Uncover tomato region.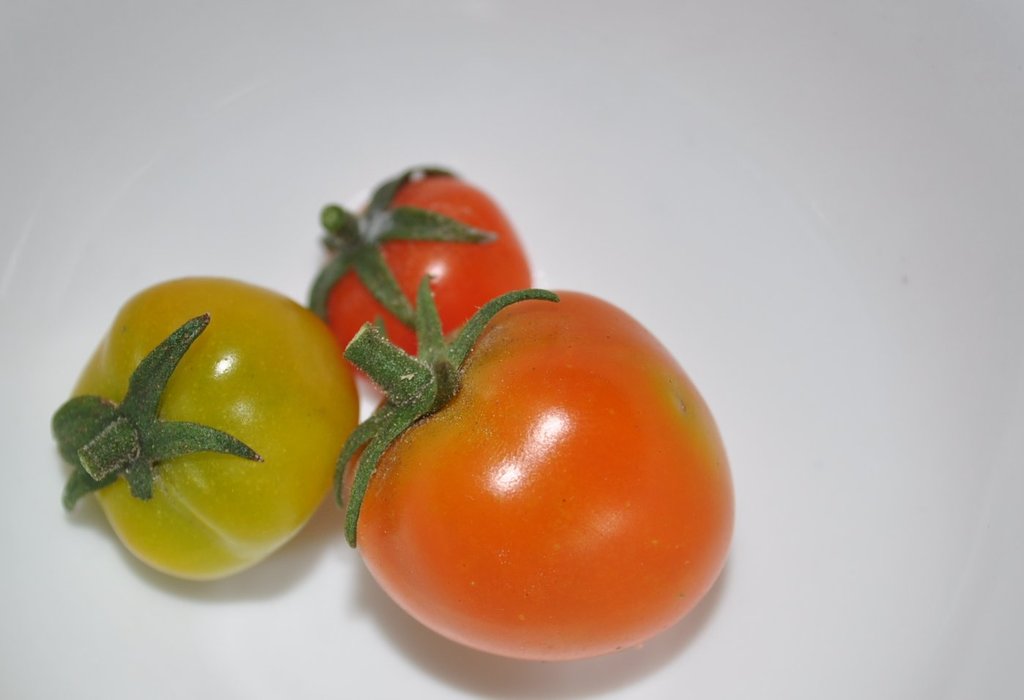
Uncovered: {"x1": 308, "y1": 161, "x2": 535, "y2": 352}.
